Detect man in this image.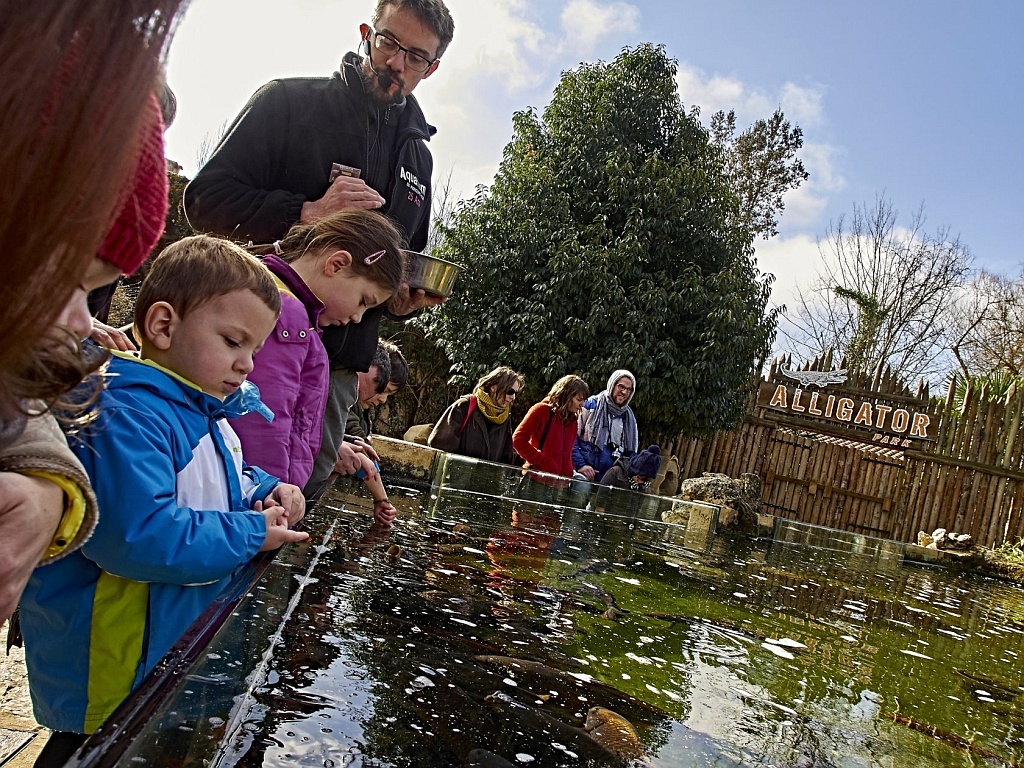
Detection: [182, 0, 443, 484].
